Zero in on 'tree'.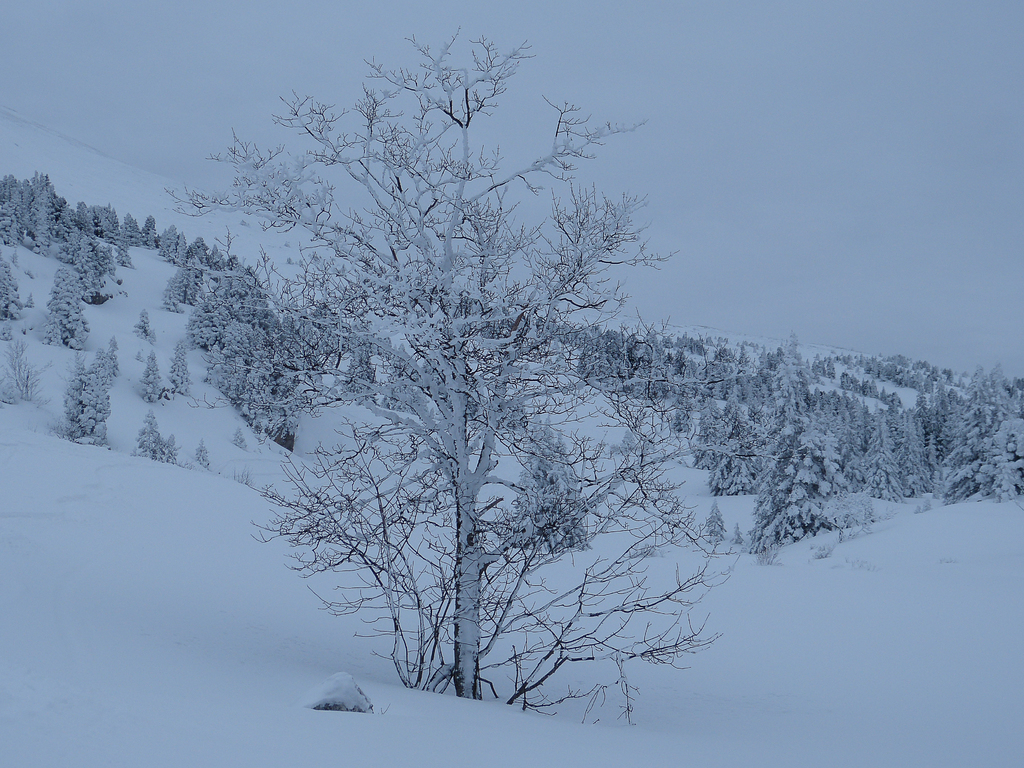
Zeroed in: [163,22,780,726].
